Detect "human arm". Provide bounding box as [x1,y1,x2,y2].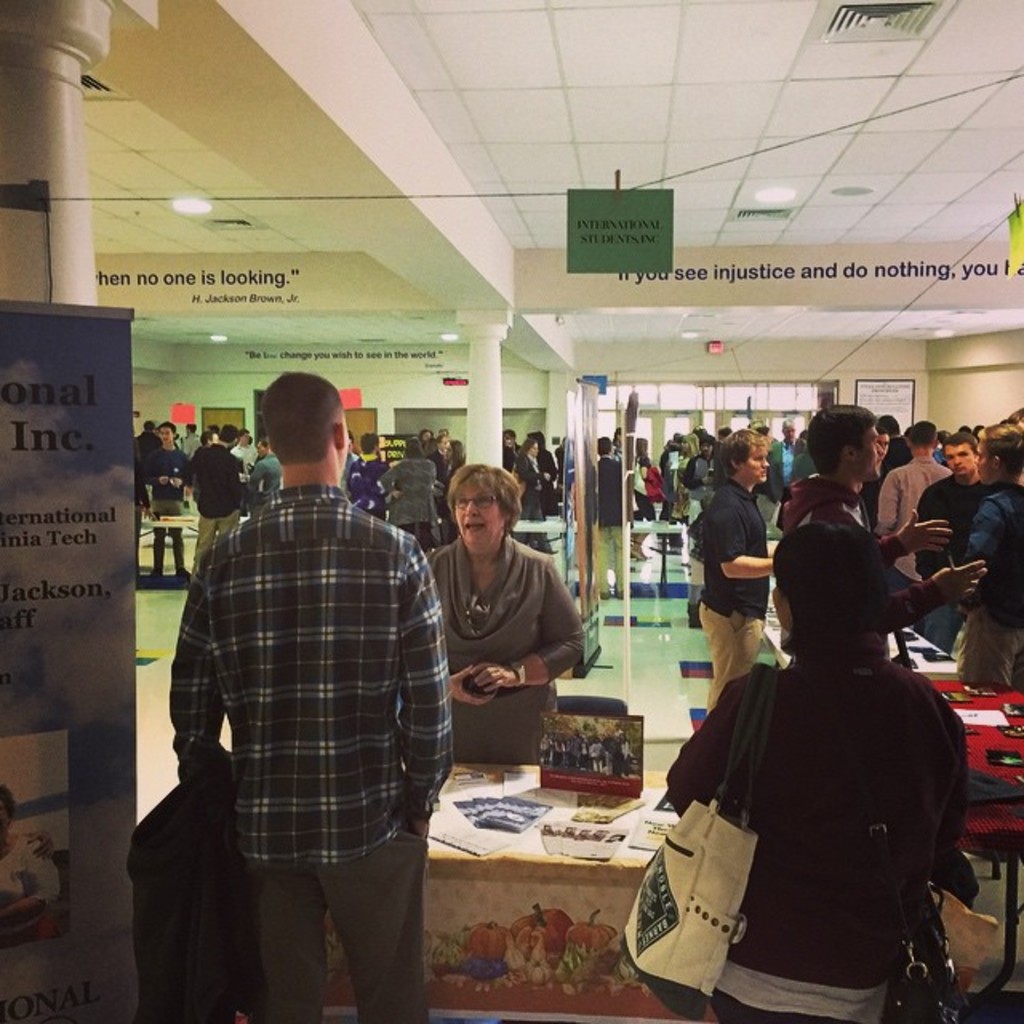
[941,709,970,866].
